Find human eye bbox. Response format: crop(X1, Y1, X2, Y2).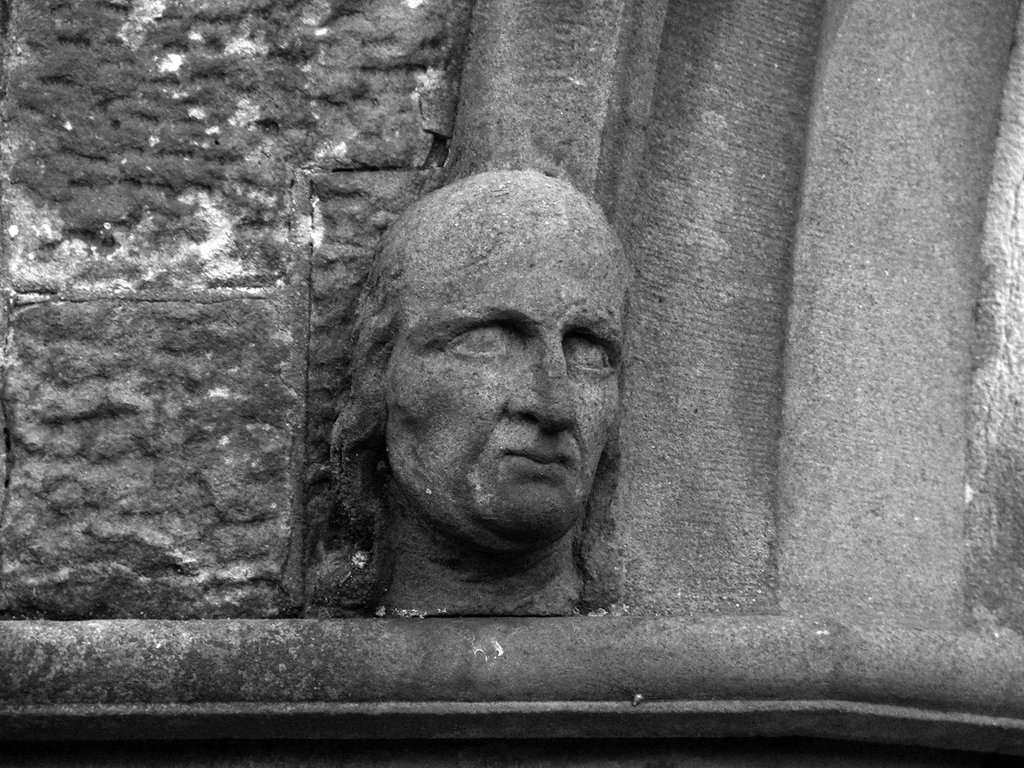
crop(563, 328, 614, 379).
